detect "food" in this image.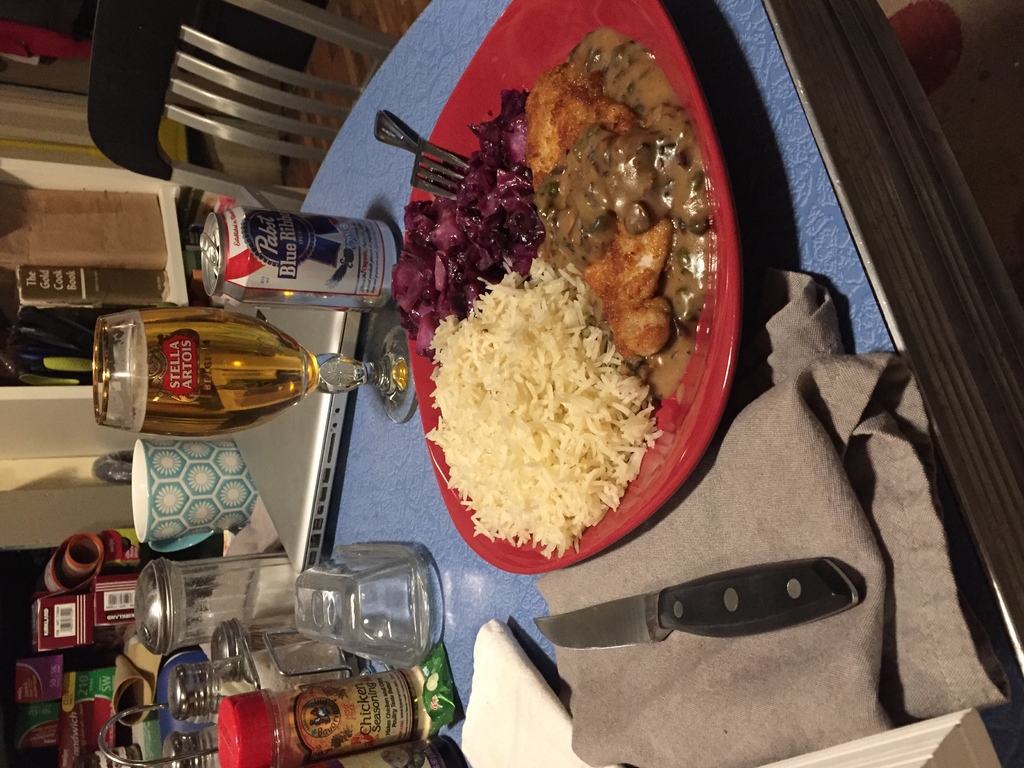
Detection: <region>424, 257, 667, 563</region>.
